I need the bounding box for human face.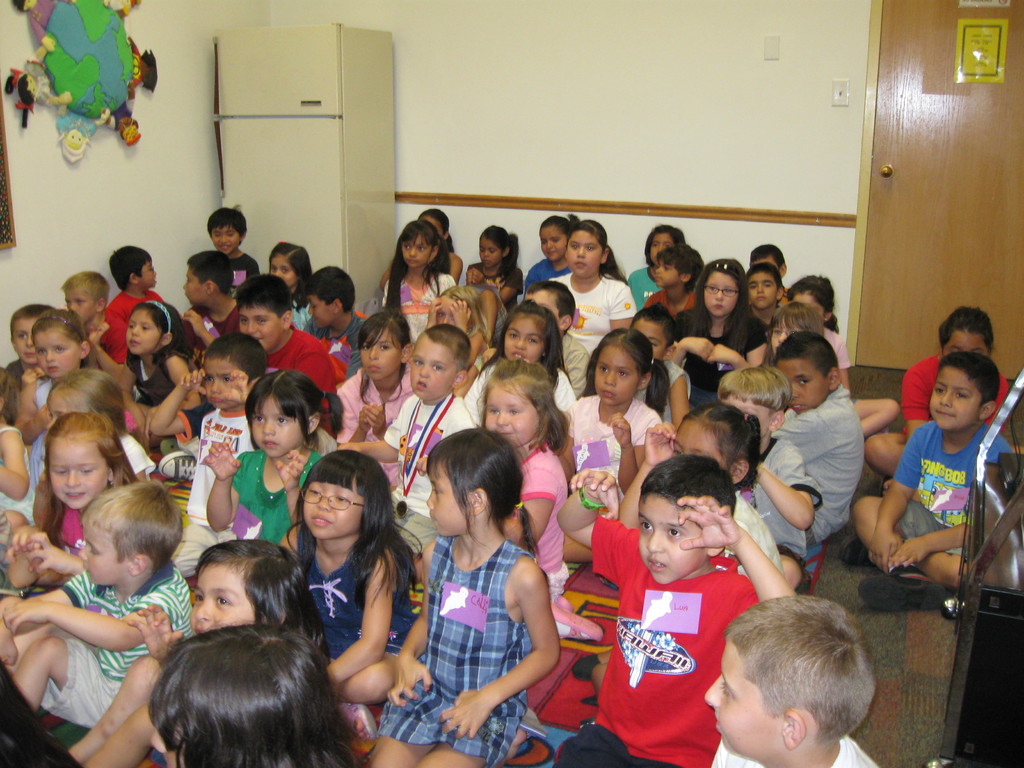
Here it is: rect(694, 269, 735, 316).
